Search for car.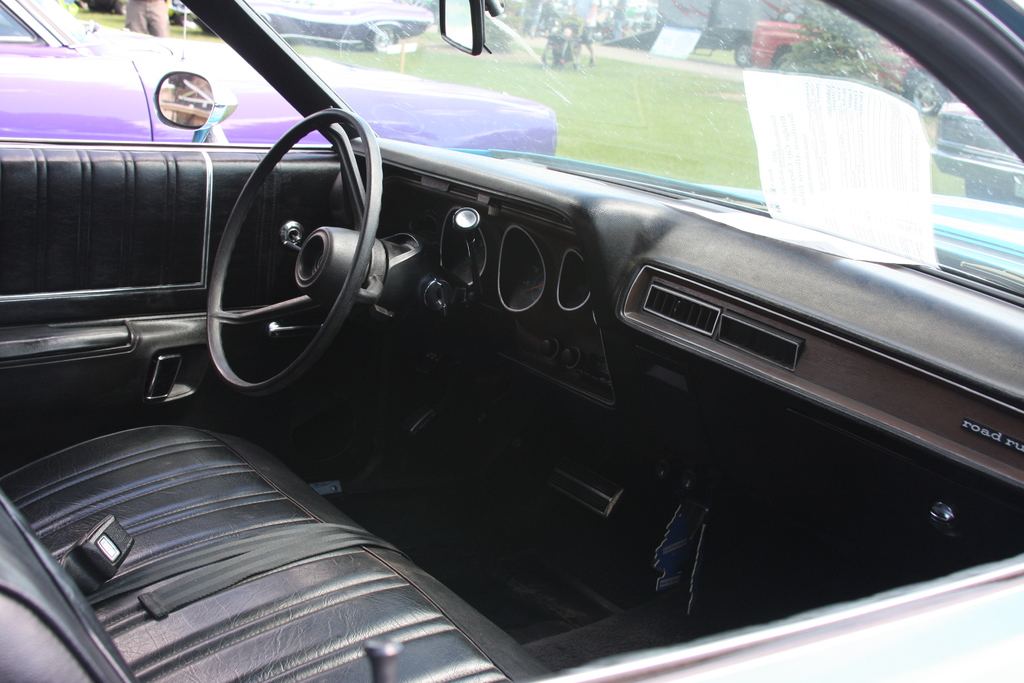
Found at bbox=[2, 0, 1023, 682].
